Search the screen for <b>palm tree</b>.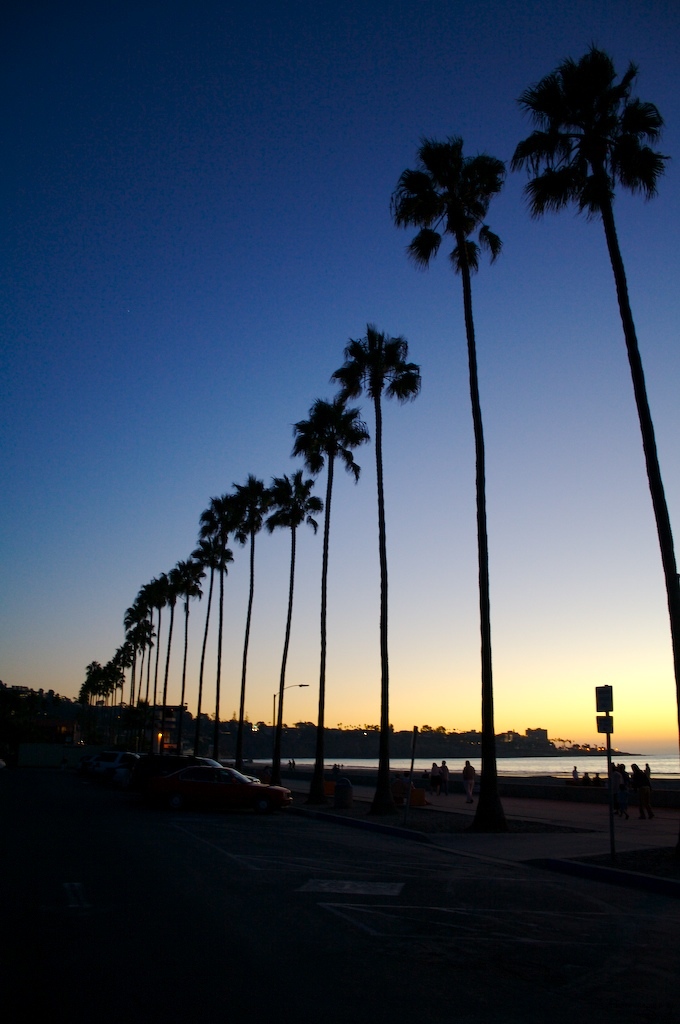
Found at region(147, 551, 192, 718).
